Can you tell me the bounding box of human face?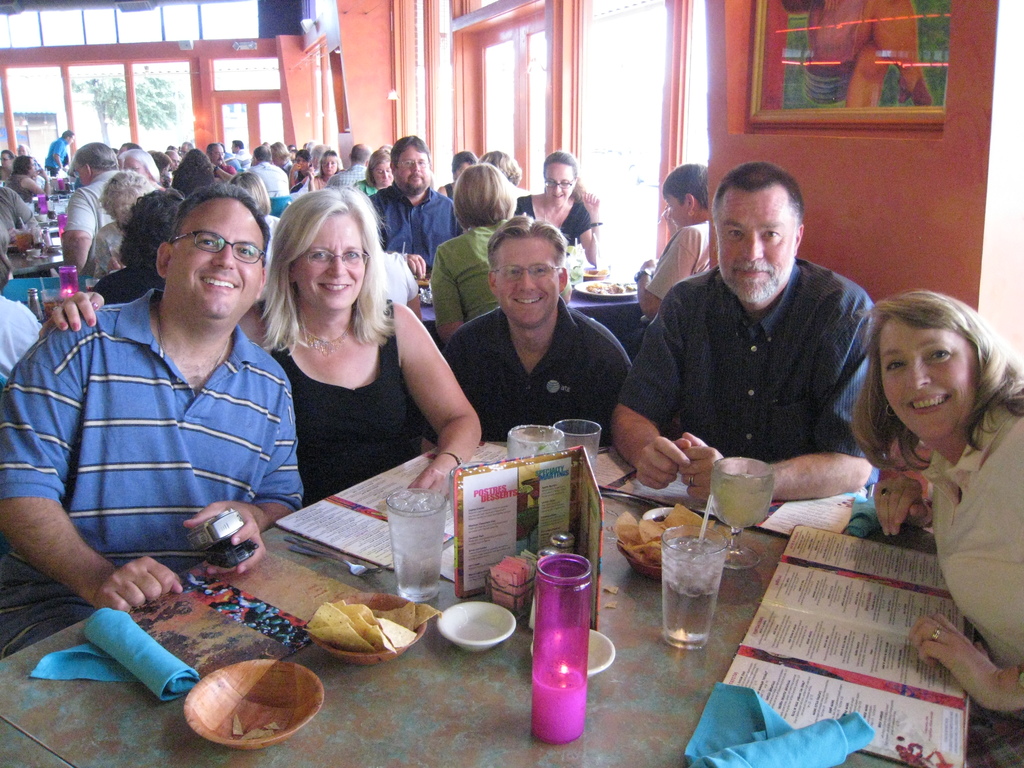
locate(296, 154, 309, 172).
